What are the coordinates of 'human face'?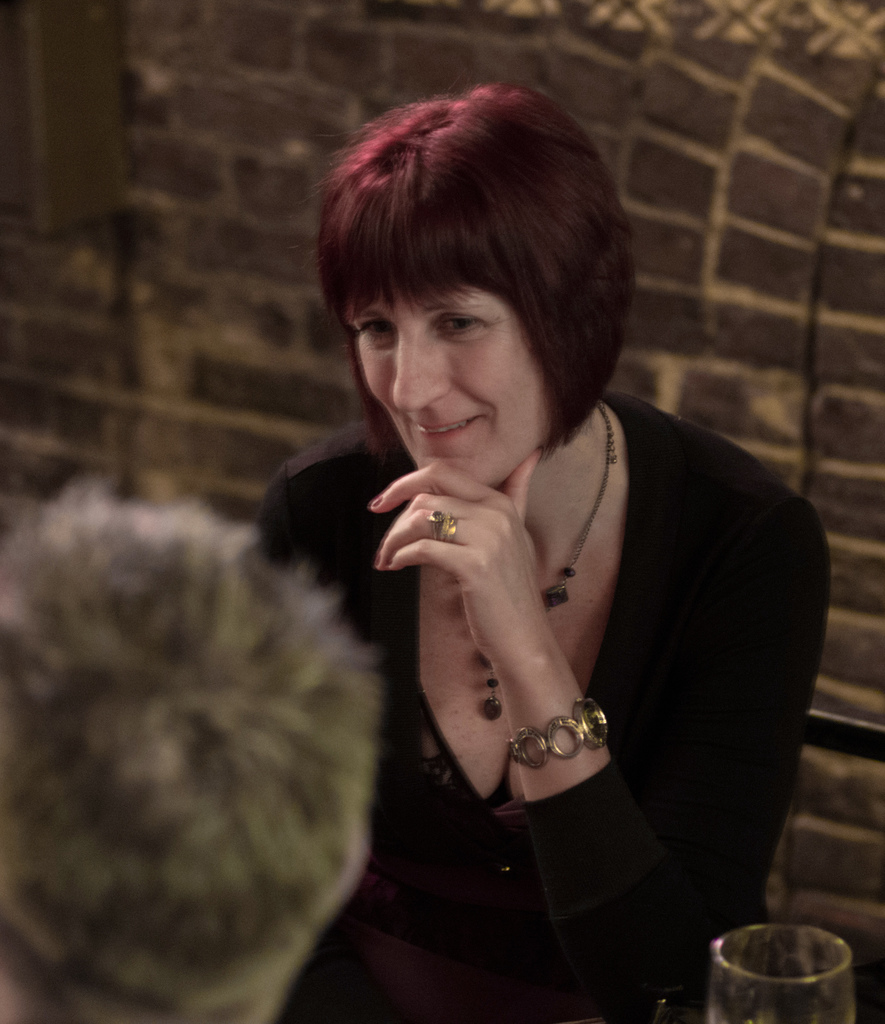
x1=352 y1=274 x2=562 y2=495.
